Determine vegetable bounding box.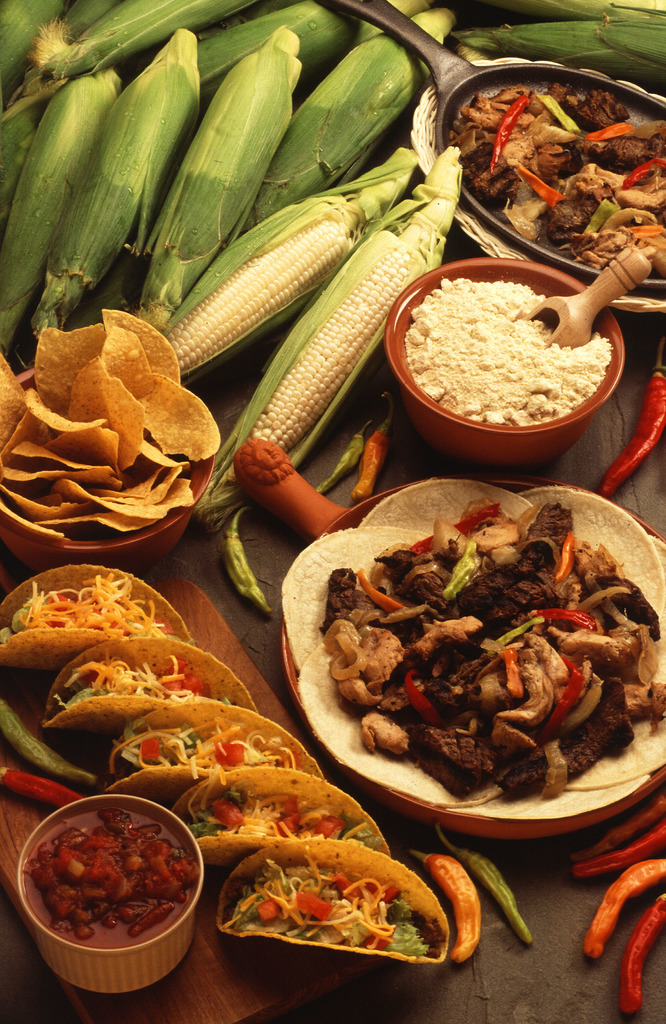
Determined: [311,417,379,498].
